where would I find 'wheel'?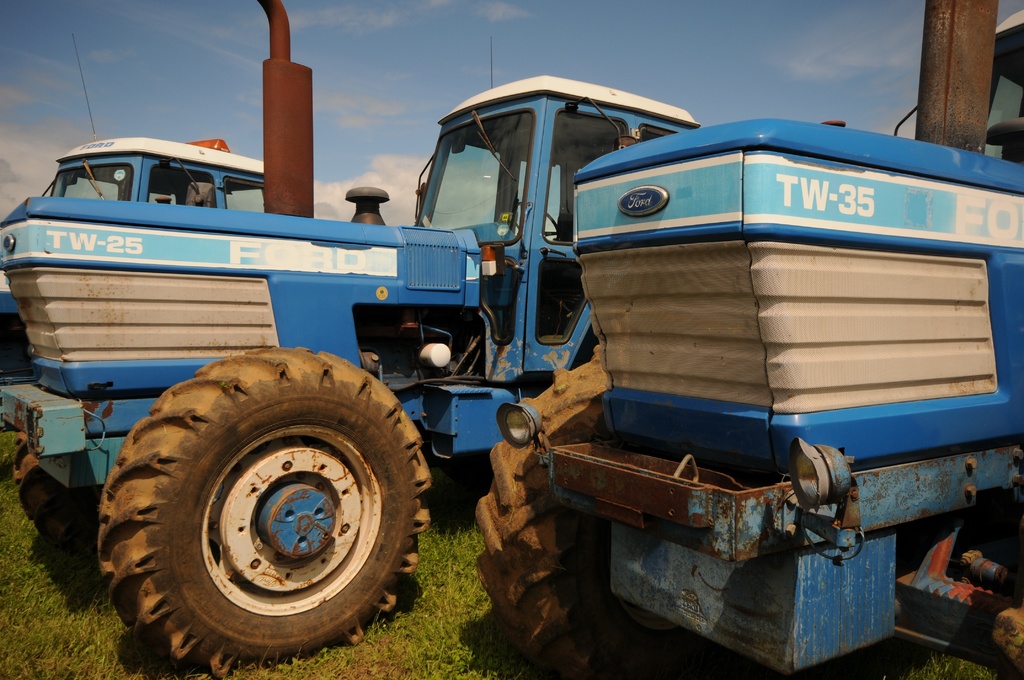
At {"x1": 479, "y1": 347, "x2": 615, "y2": 679}.
